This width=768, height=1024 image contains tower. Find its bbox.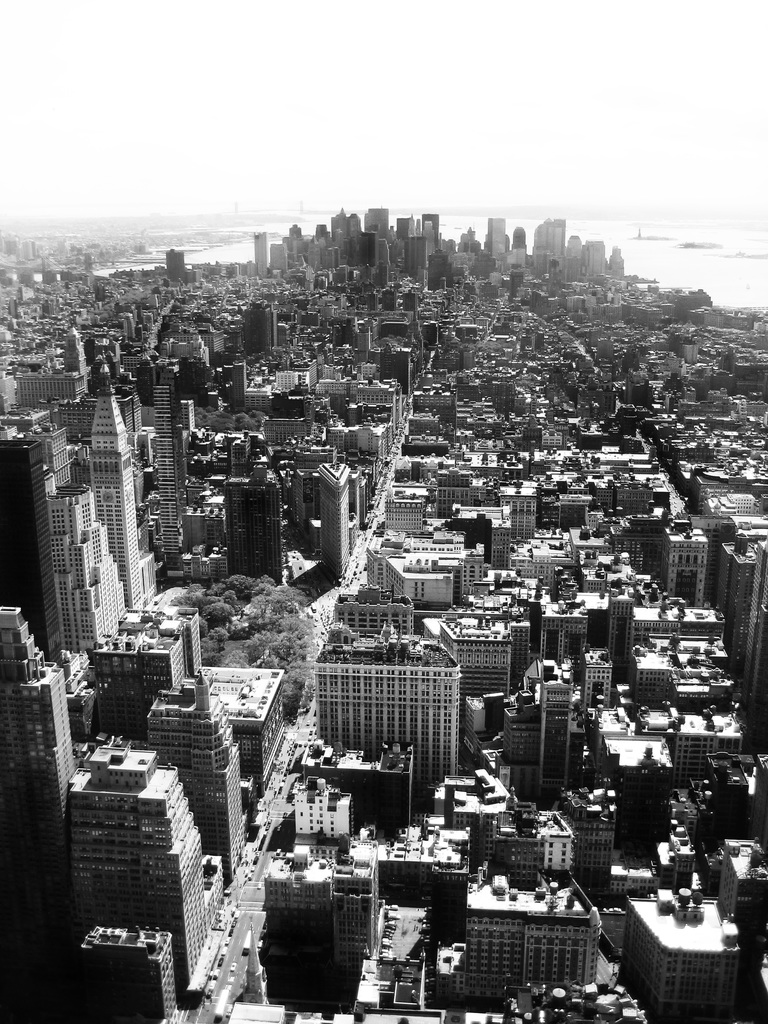
detection(86, 924, 181, 1023).
